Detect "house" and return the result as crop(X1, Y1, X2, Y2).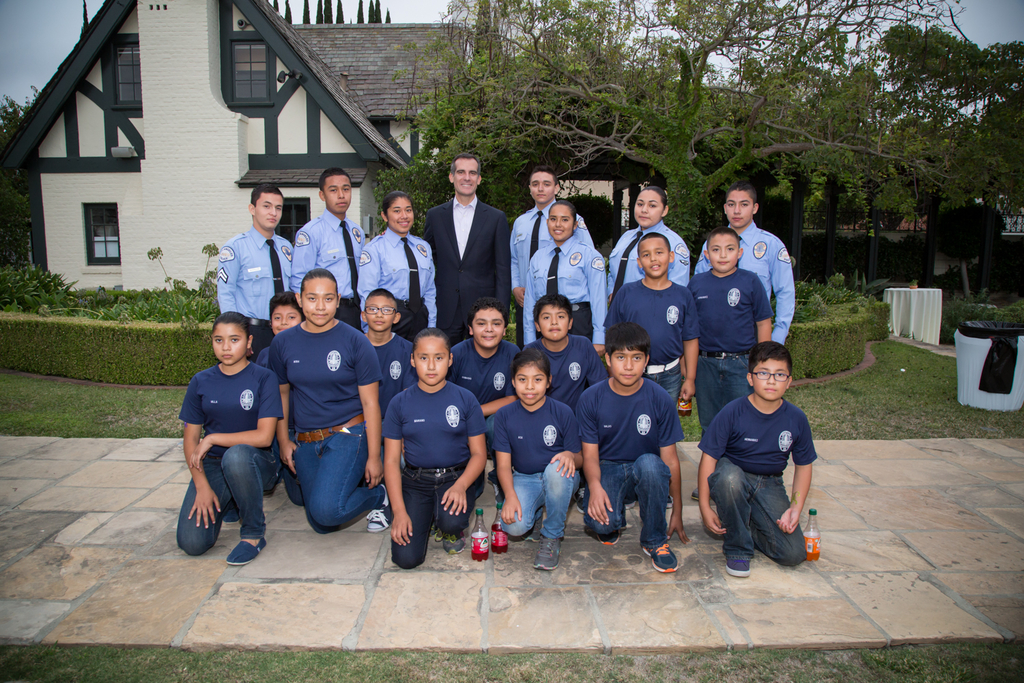
crop(284, 10, 490, 264).
